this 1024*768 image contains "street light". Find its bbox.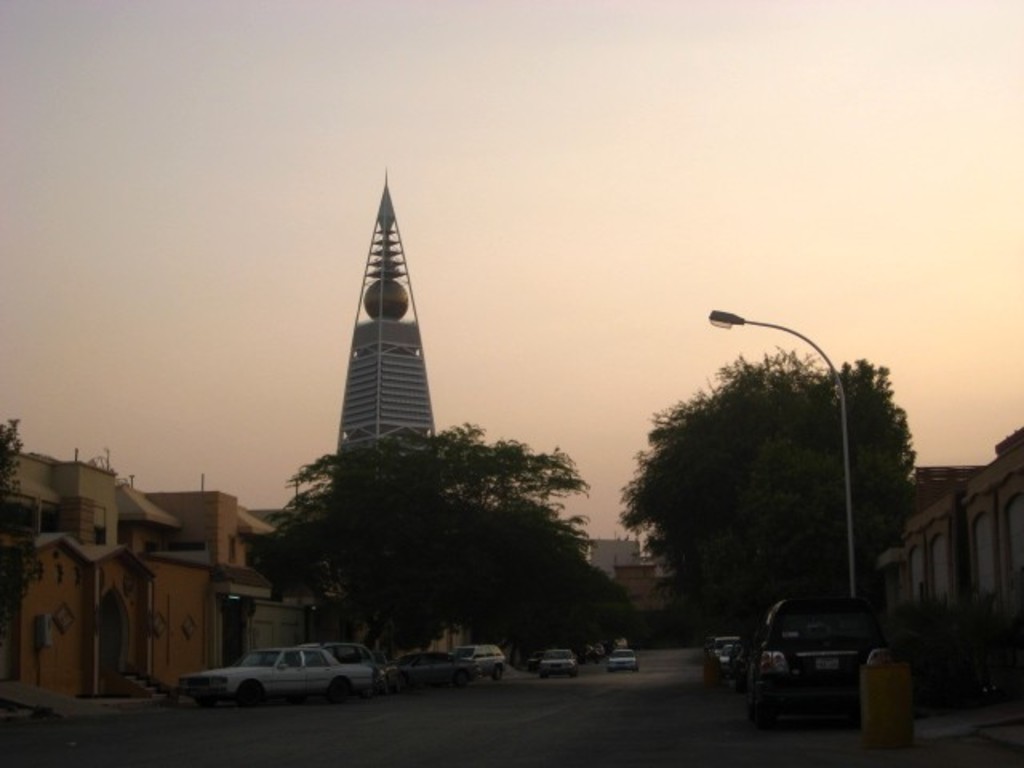
select_region(707, 307, 861, 600).
